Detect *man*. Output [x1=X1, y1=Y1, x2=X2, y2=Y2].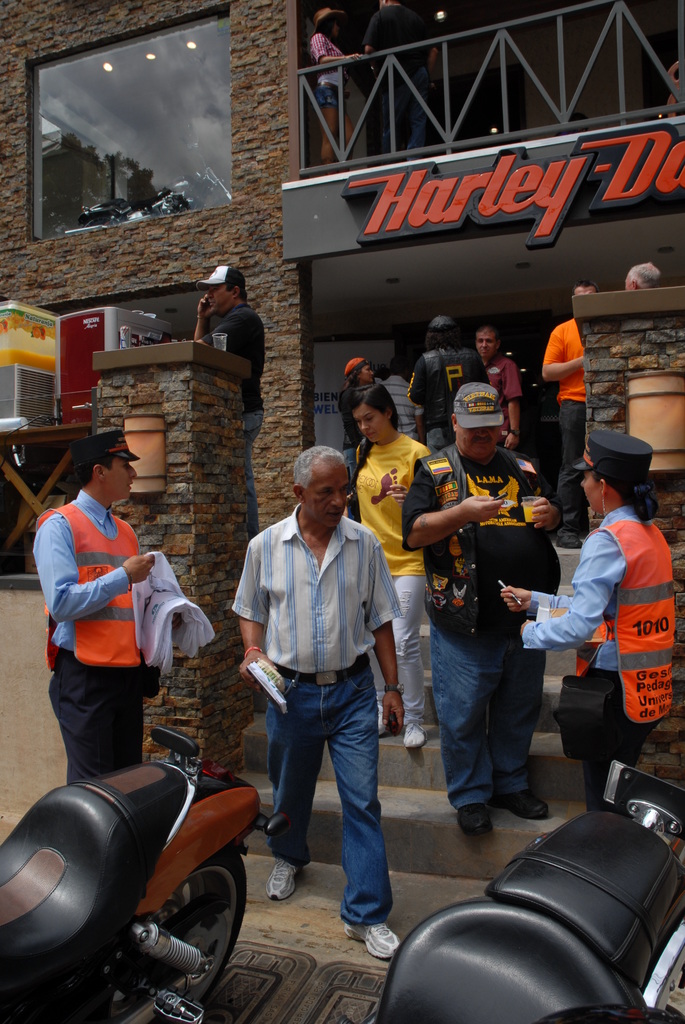
[x1=540, y1=281, x2=592, y2=547].
